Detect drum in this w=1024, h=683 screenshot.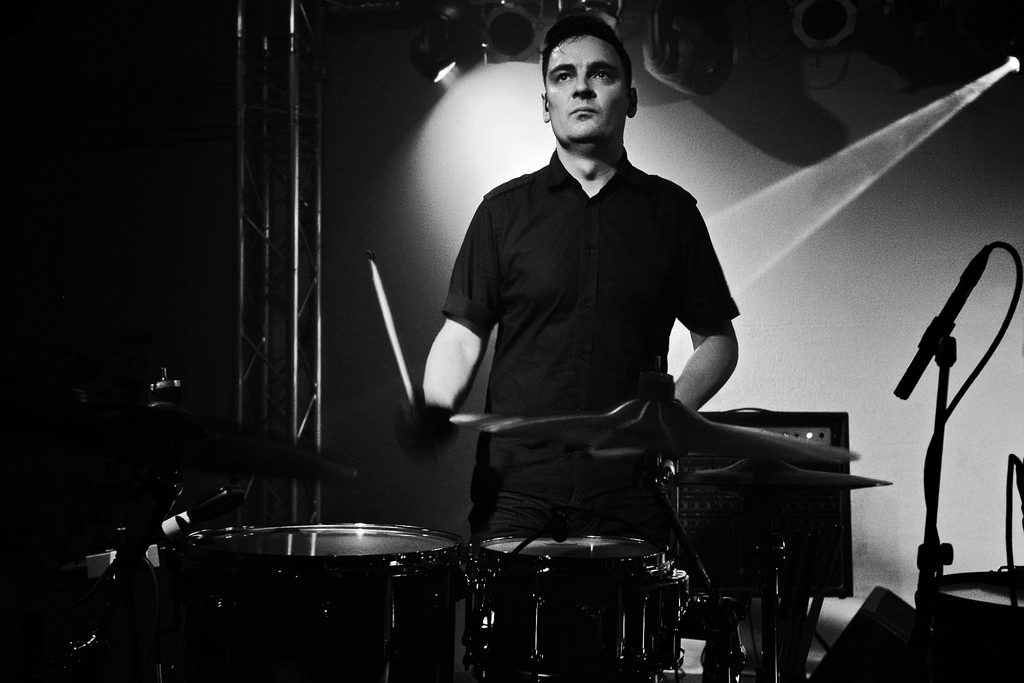
Detection: <box>467,535,672,682</box>.
